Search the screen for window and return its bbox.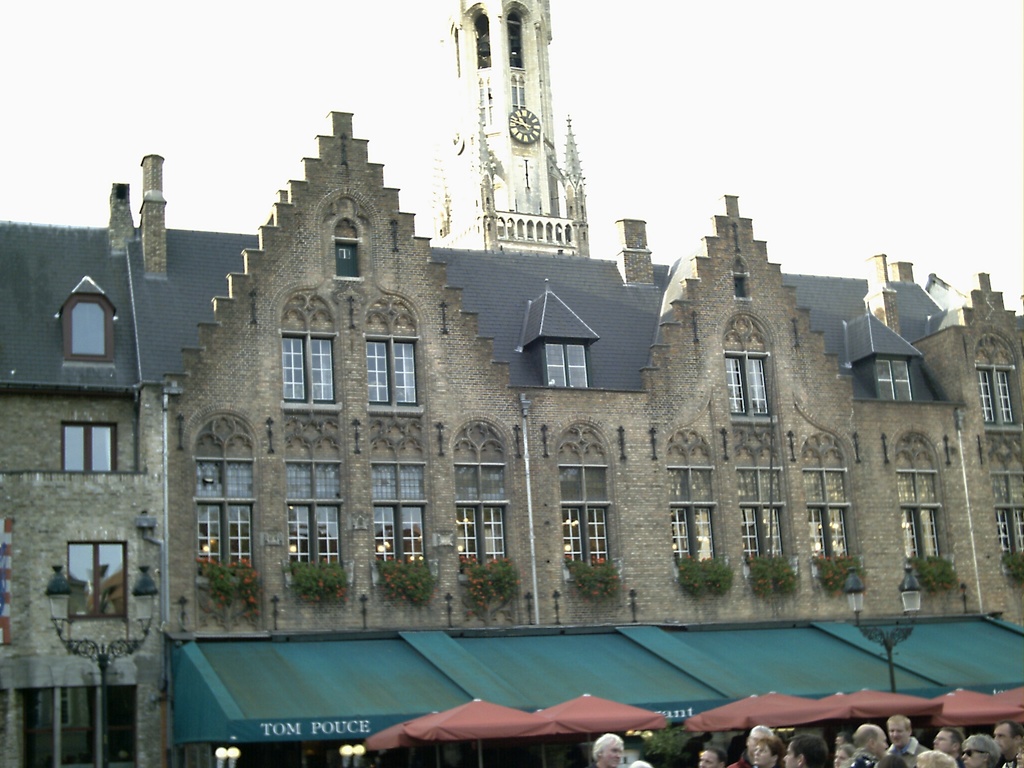
Found: 358/413/440/593.
